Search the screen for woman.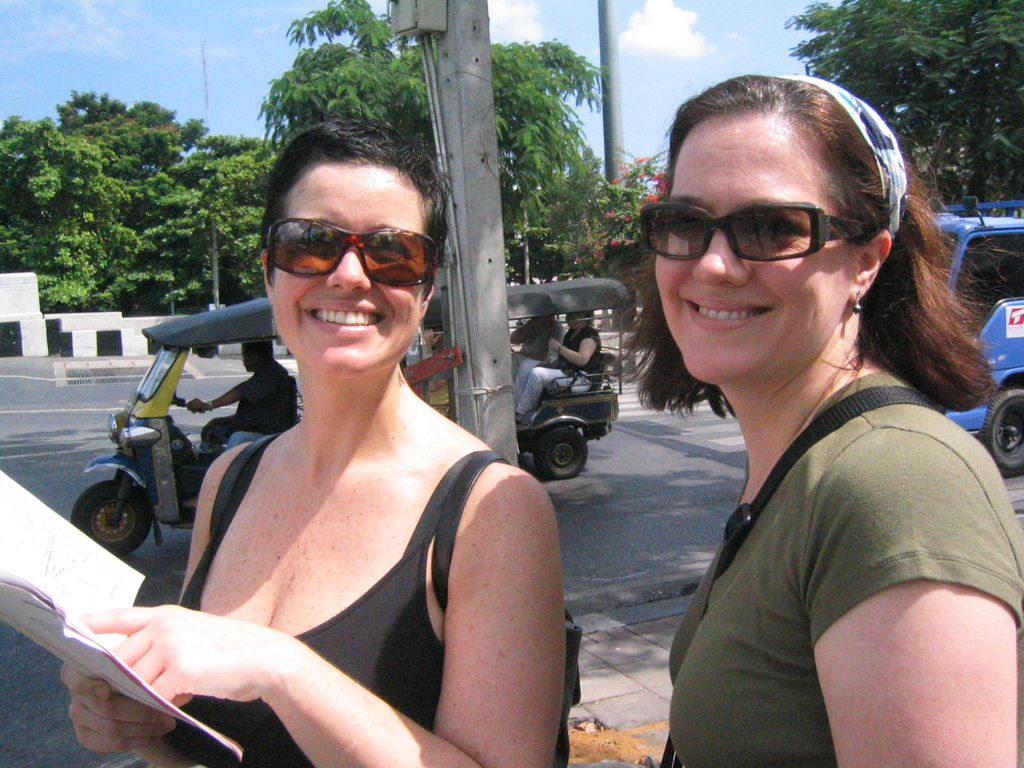
Found at box(630, 74, 1023, 767).
